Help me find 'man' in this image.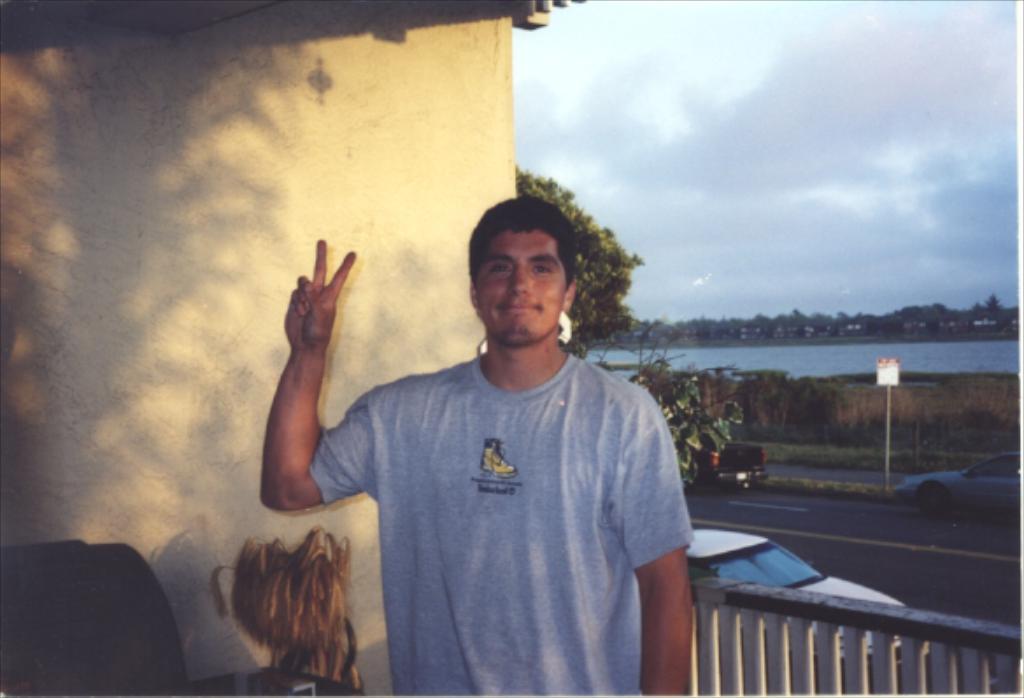
Found it: 242:186:719:684.
